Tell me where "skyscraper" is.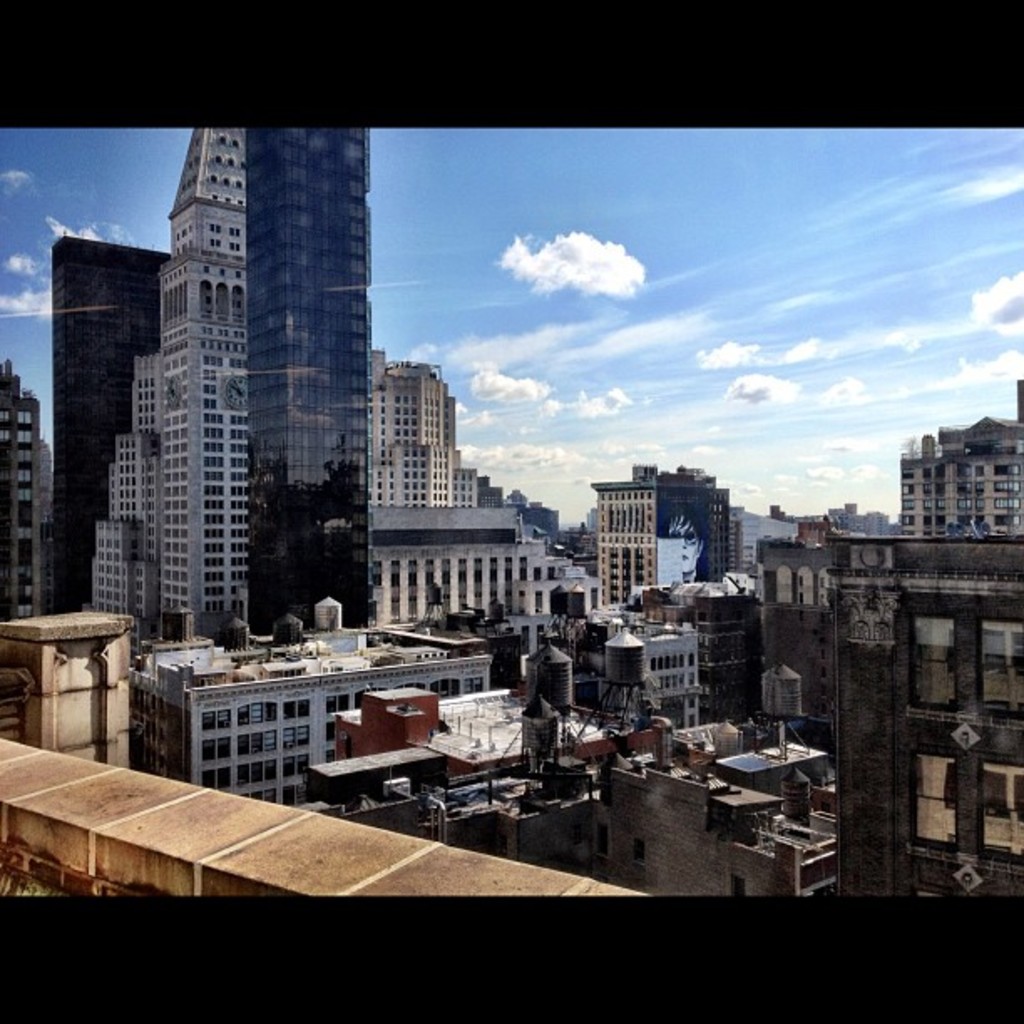
"skyscraper" is at 3,360,62,632.
